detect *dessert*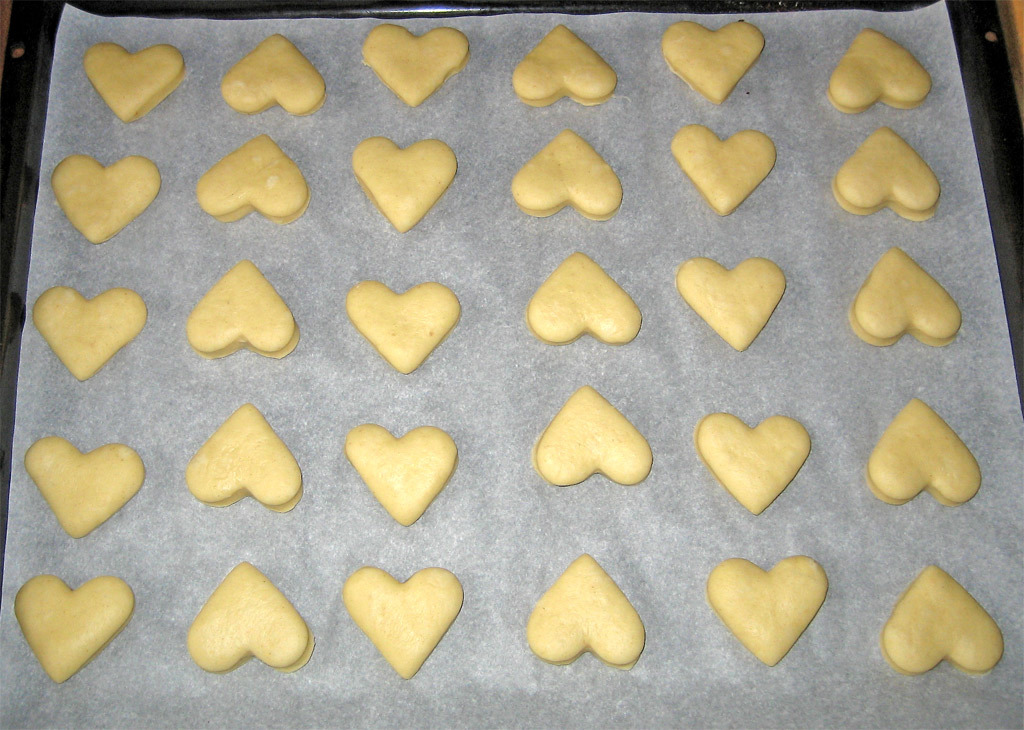
detection(349, 136, 457, 233)
